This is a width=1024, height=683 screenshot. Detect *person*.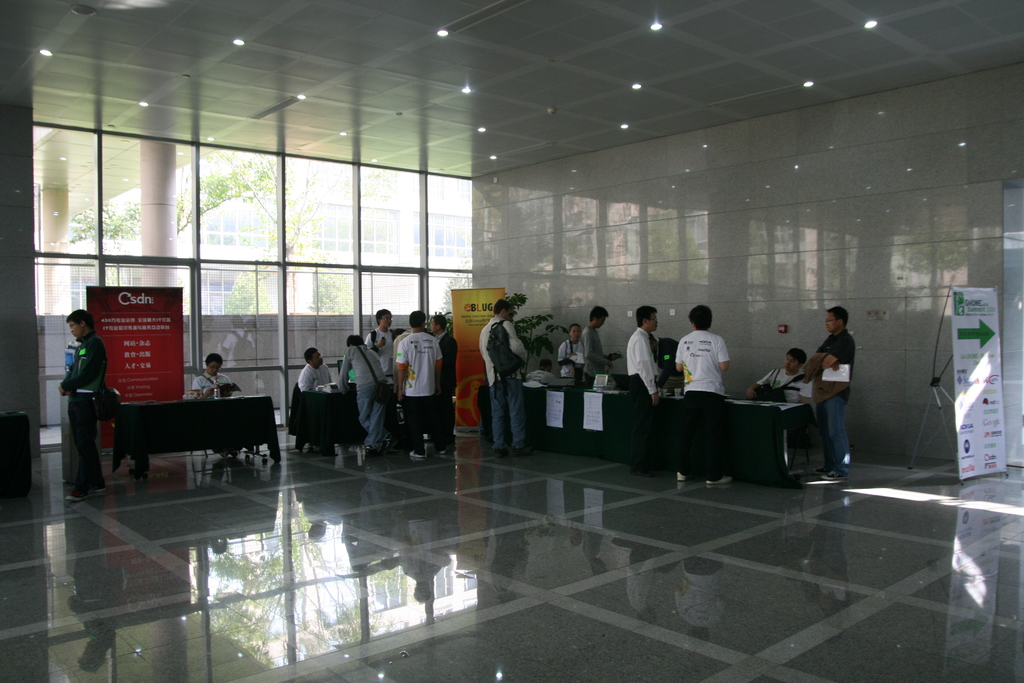
(394,304,449,459).
